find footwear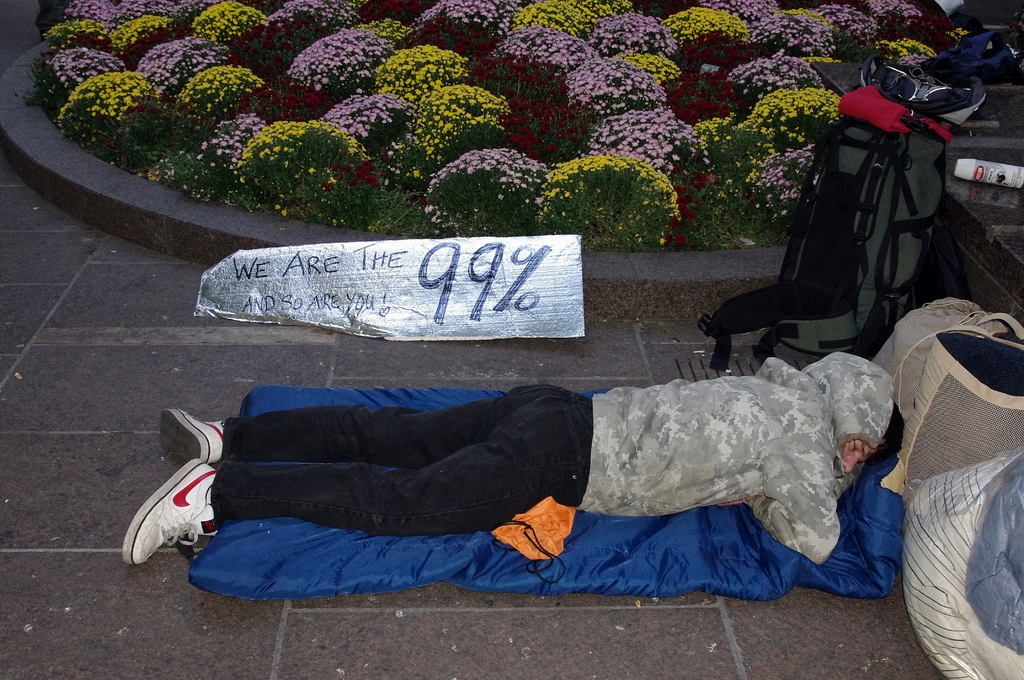
bbox=[157, 408, 232, 475]
